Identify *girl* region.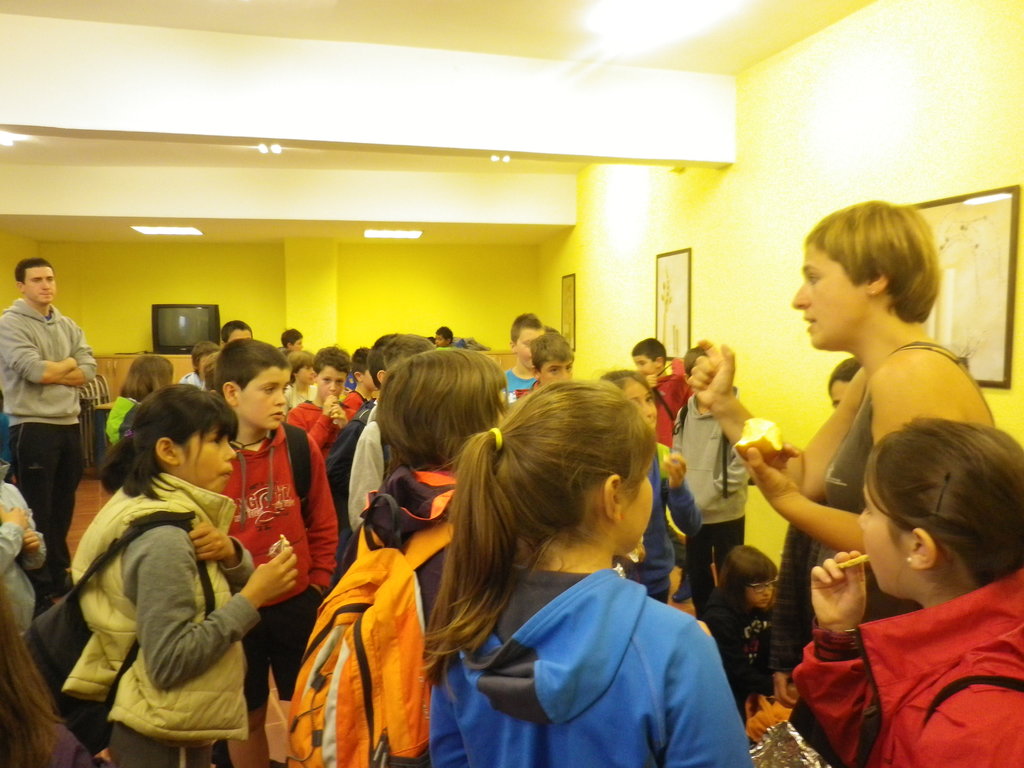
Region: BBox(772, 386, 1023, 765).
